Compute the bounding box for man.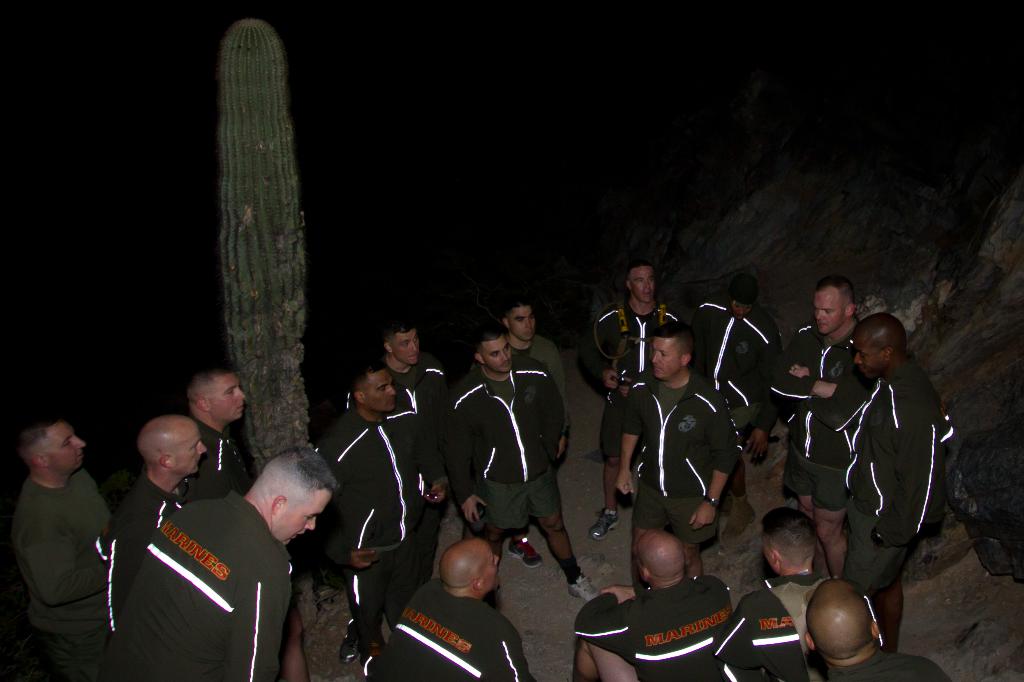
crop(317, 377, 448, 656).
